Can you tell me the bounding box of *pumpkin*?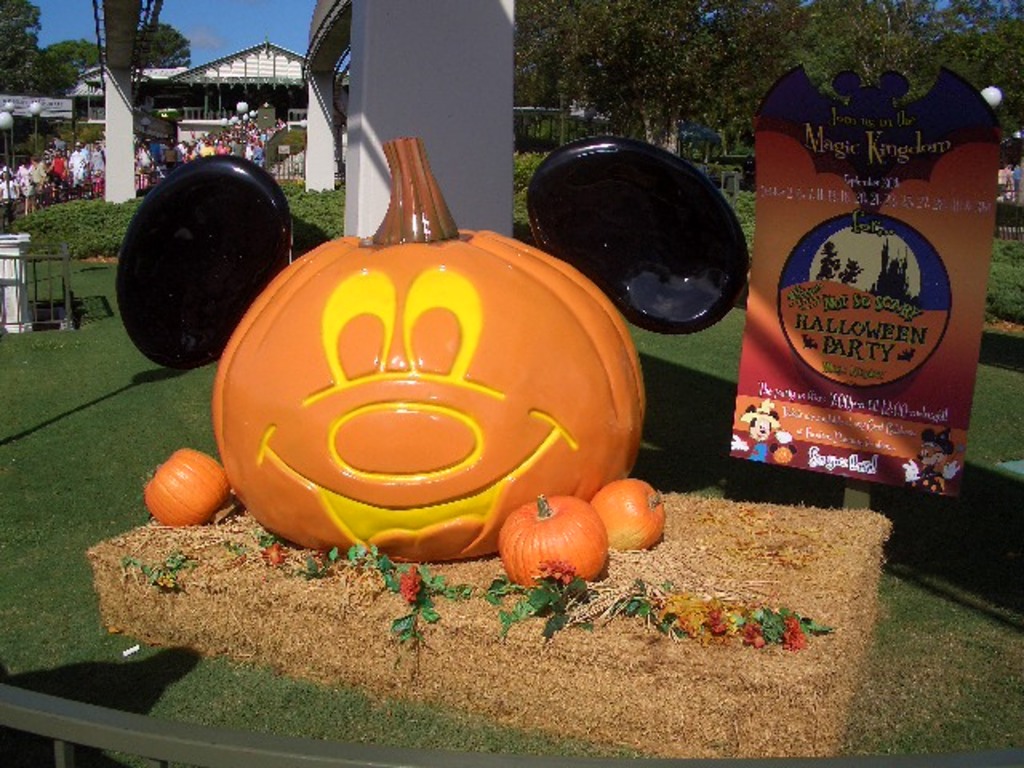
detection(142, 450, 232, 530).
